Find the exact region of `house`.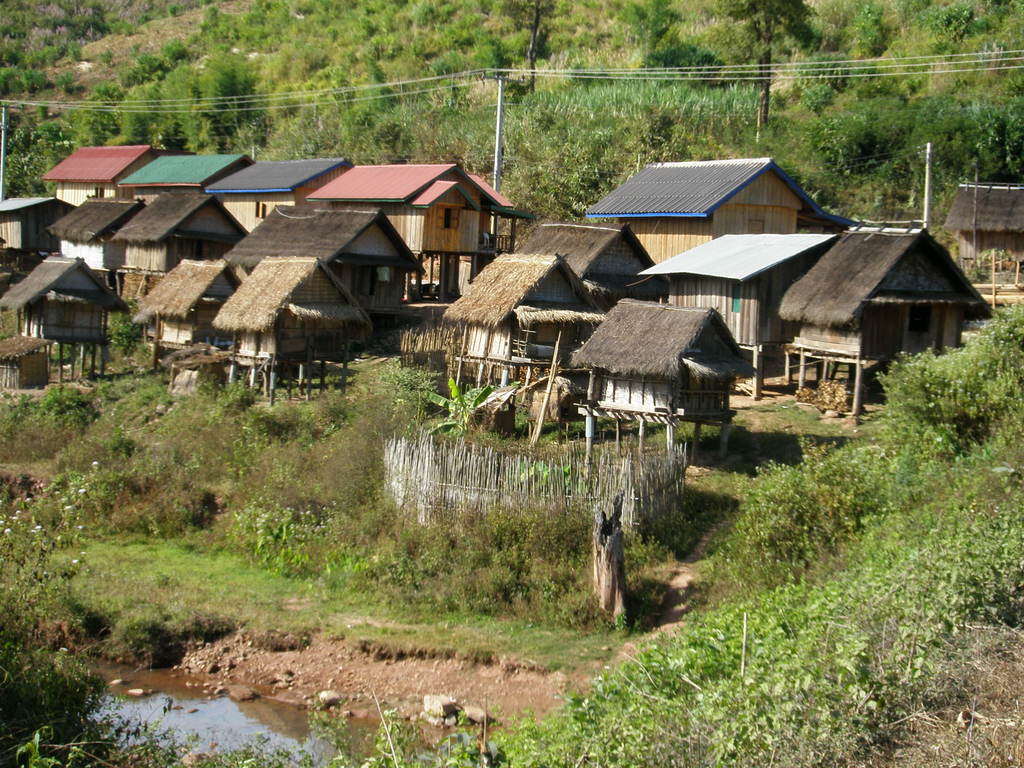
Exact region: region(0, 192, 71, 249).
